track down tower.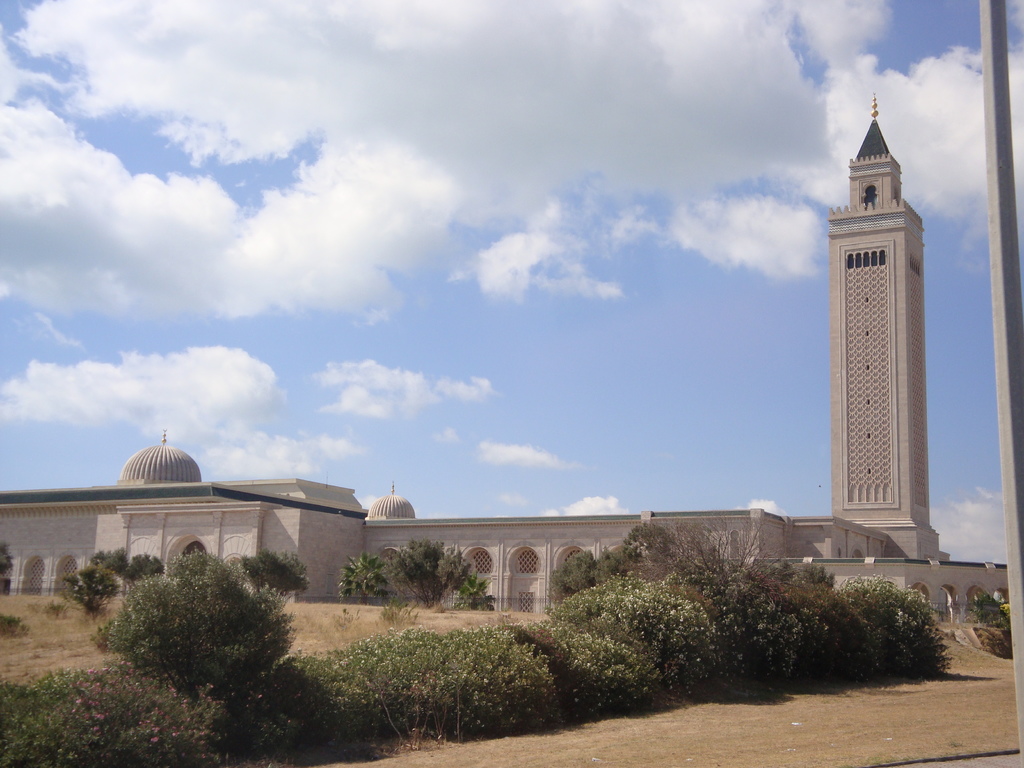
Tracked to {"left": 826, "top": 84, "right": 964, "bottom": 517}.
